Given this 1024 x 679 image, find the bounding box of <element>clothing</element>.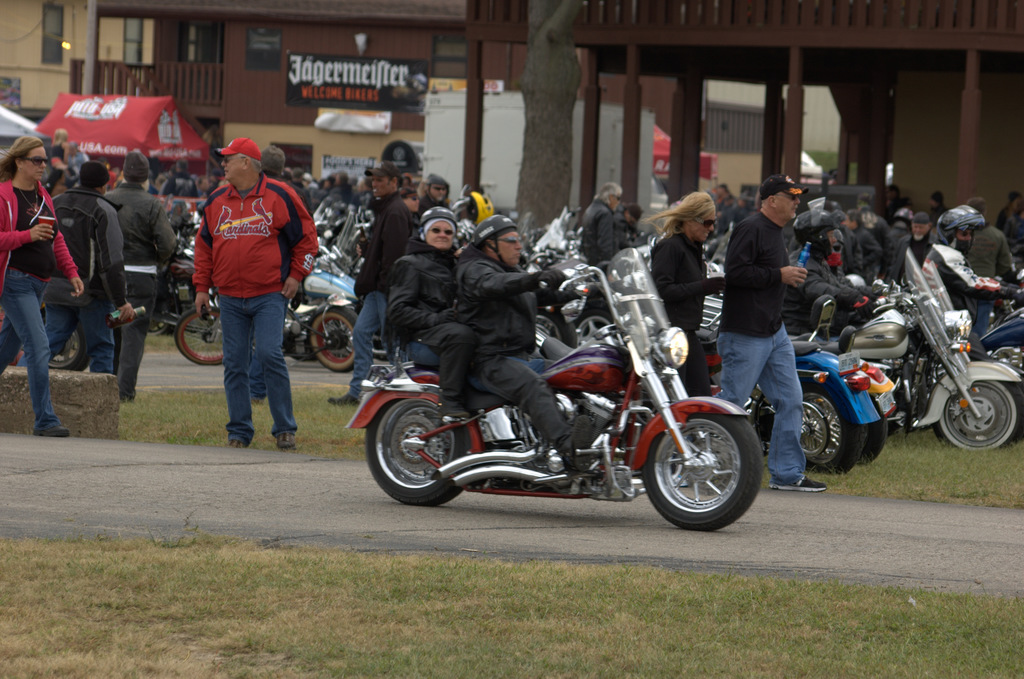
[left=452, top=234, right=582, bottom=451].
